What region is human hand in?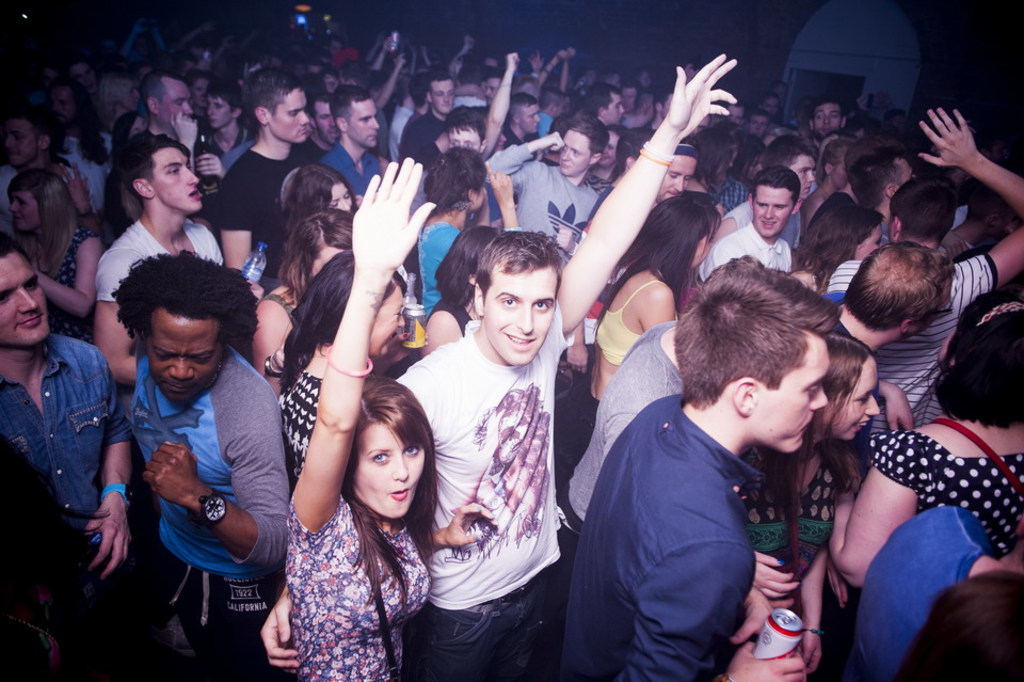
(462,35,476,52).
